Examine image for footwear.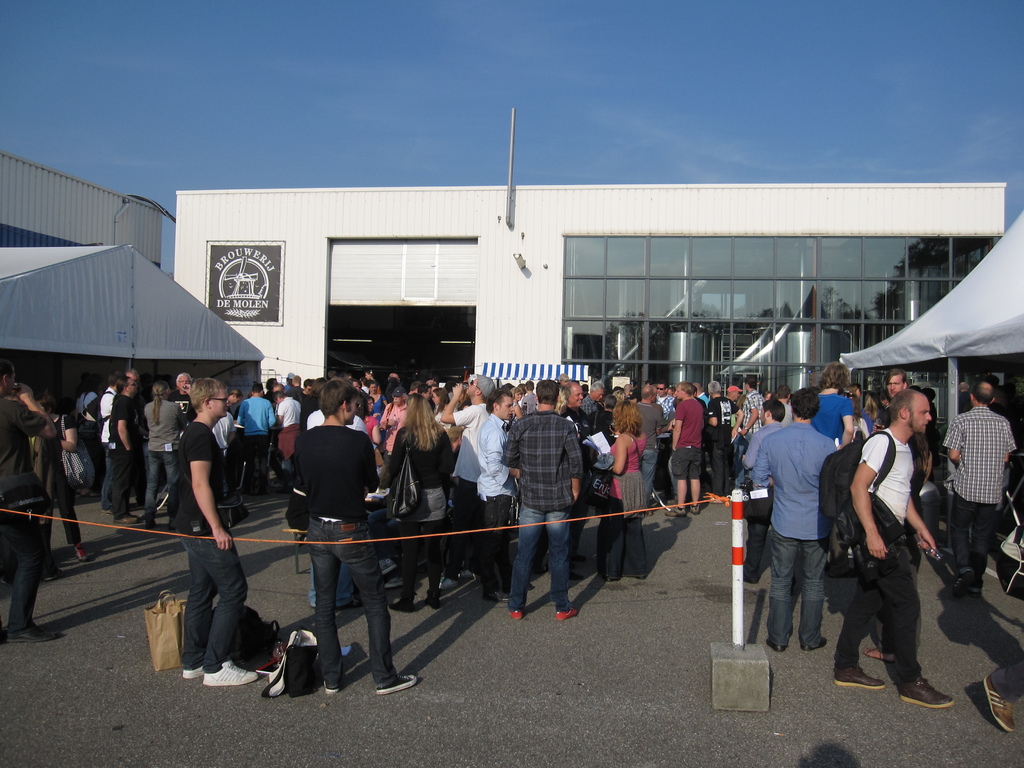
Examination result: <region>763, 635, 784, 656</region>.
